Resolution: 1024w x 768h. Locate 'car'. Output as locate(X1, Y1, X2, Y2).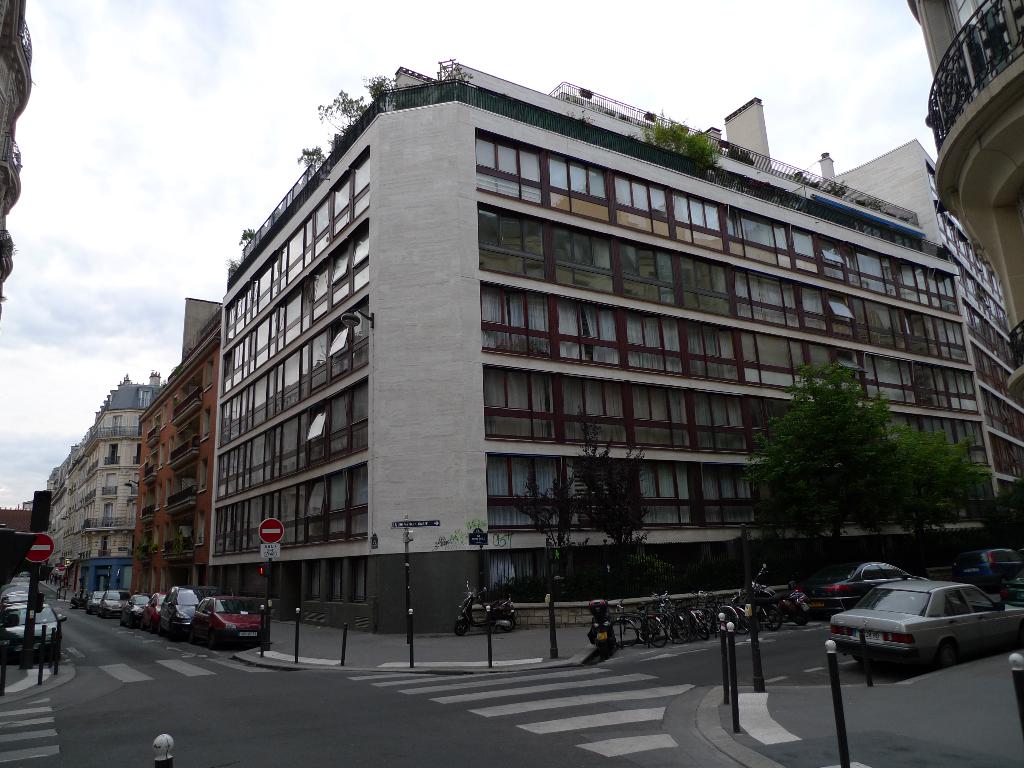
locate(801, 562, 929, 615).
